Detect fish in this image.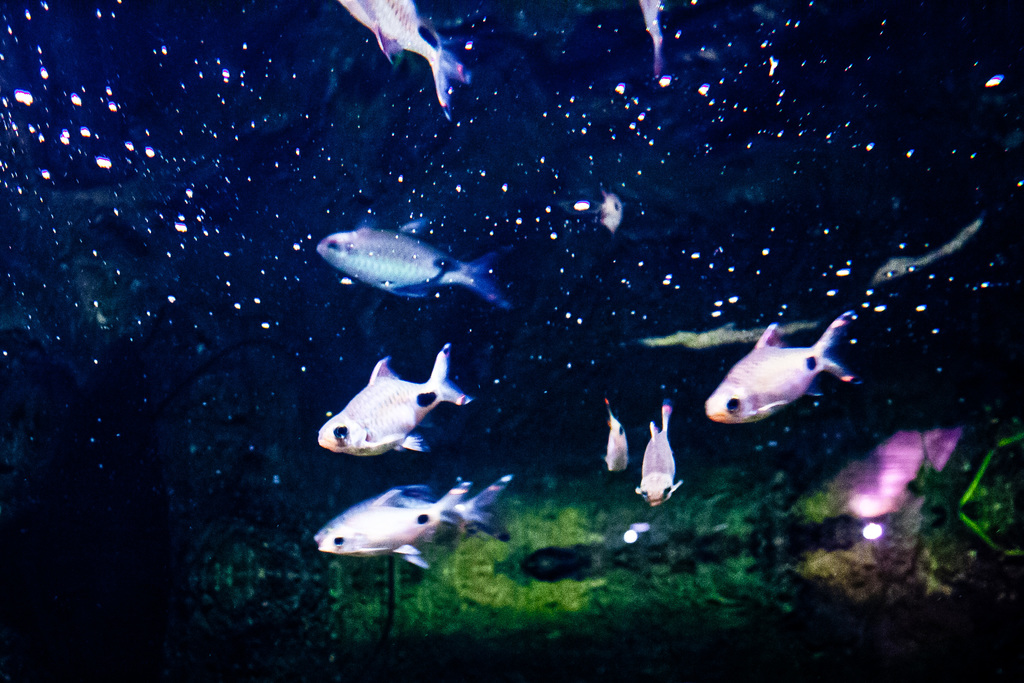
Detection: locate(335, 0, 477, 115).
